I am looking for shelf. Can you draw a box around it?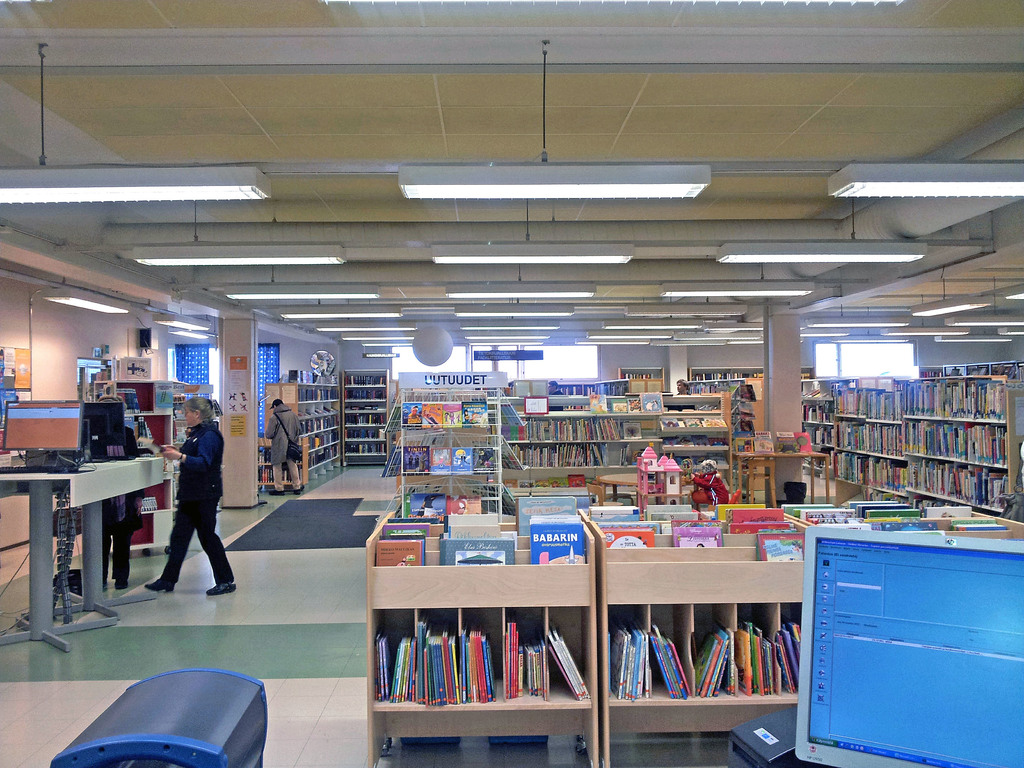
Sure, the bounding box is box=[297, 406, 307, 416].
